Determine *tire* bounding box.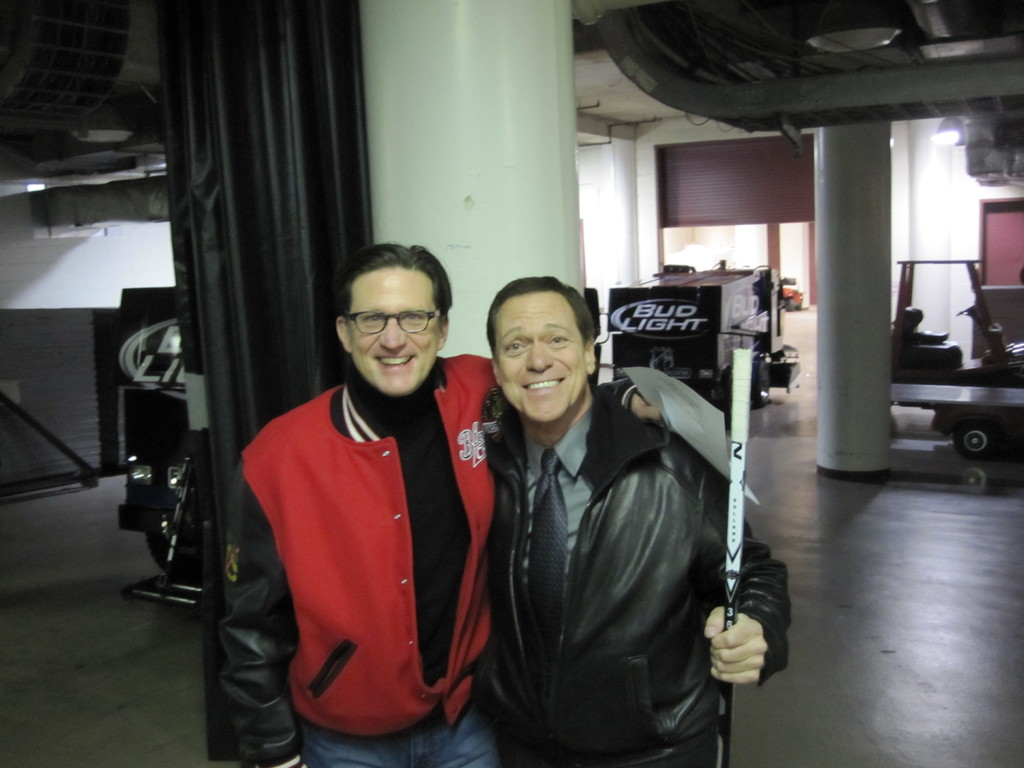
Determined: [left=957, top=414, right=998, bottom=458].
